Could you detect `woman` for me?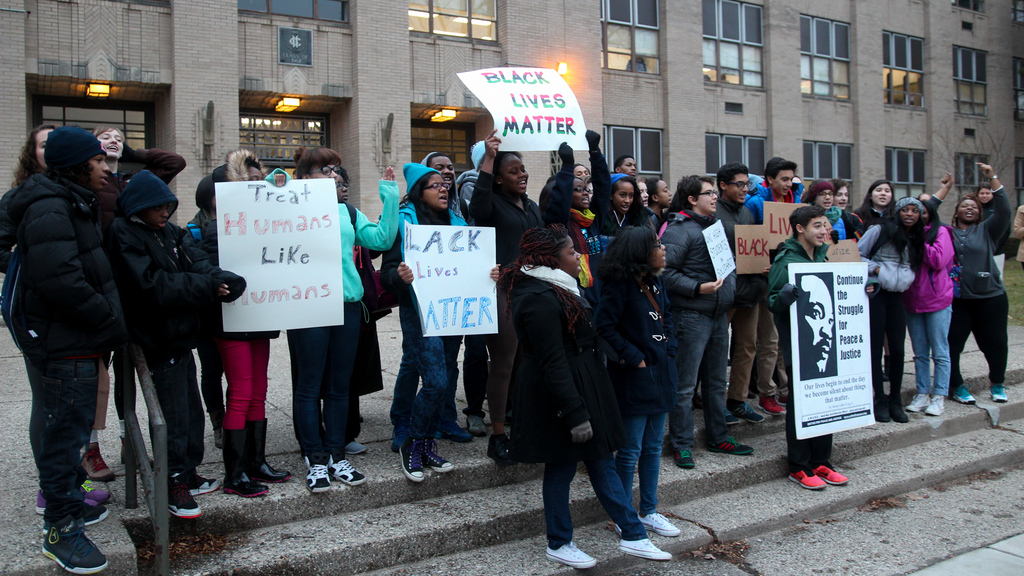
Detection result: crop(80, 127, 188, 479).
